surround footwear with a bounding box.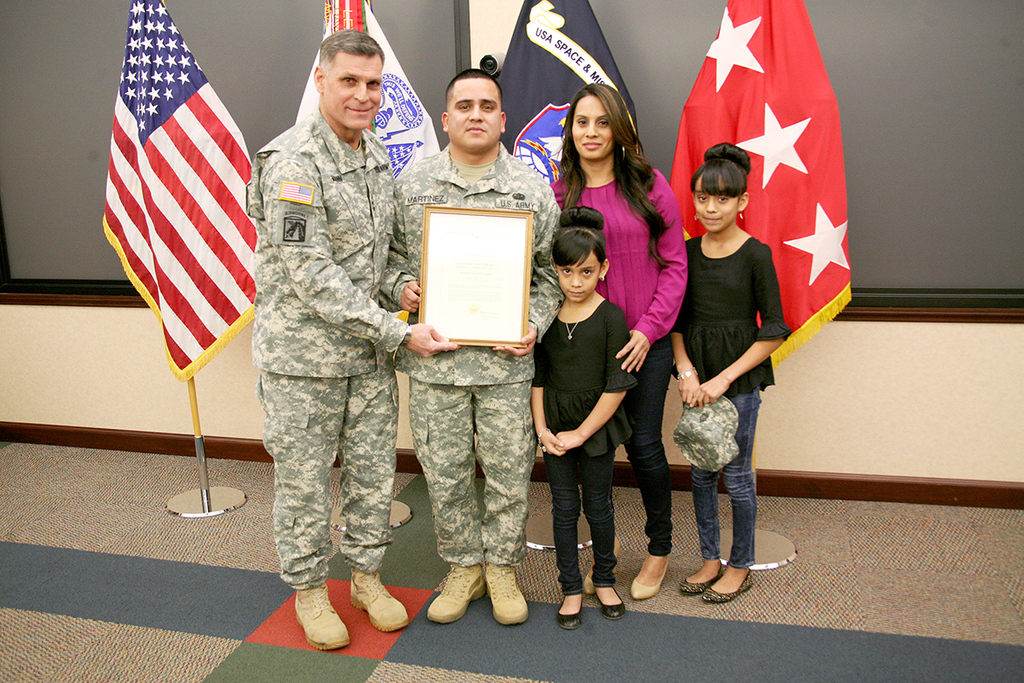
left=429, top=563, right=487, bottom=619.
